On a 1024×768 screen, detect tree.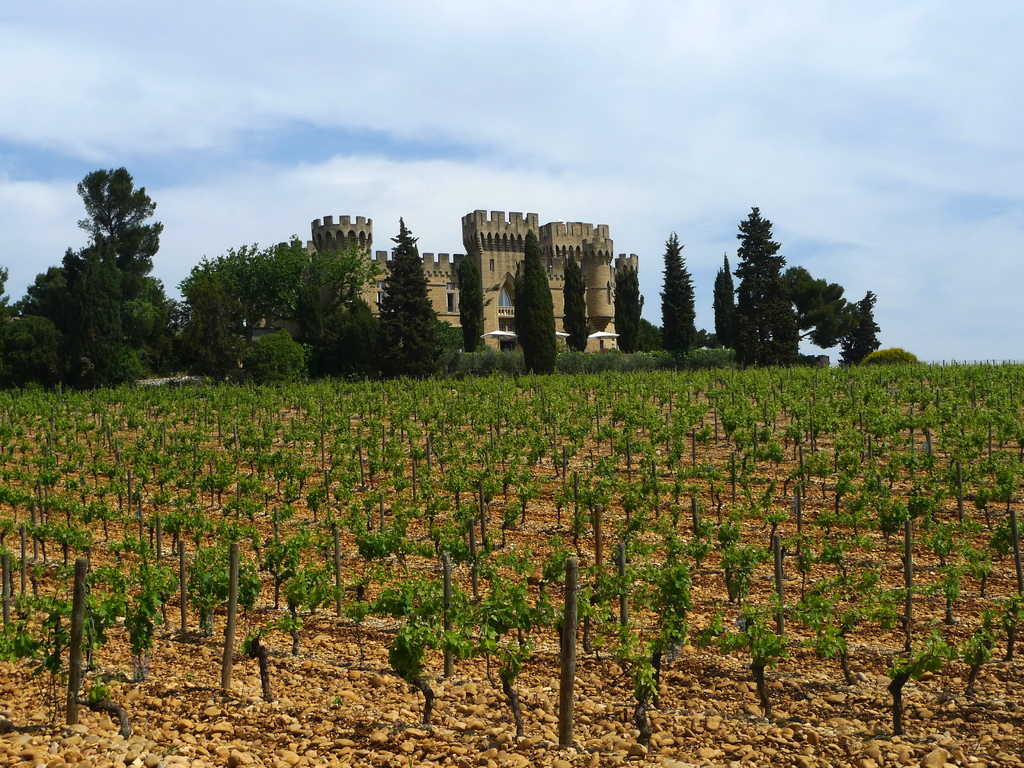
detection(659, 228, 705, 361).
